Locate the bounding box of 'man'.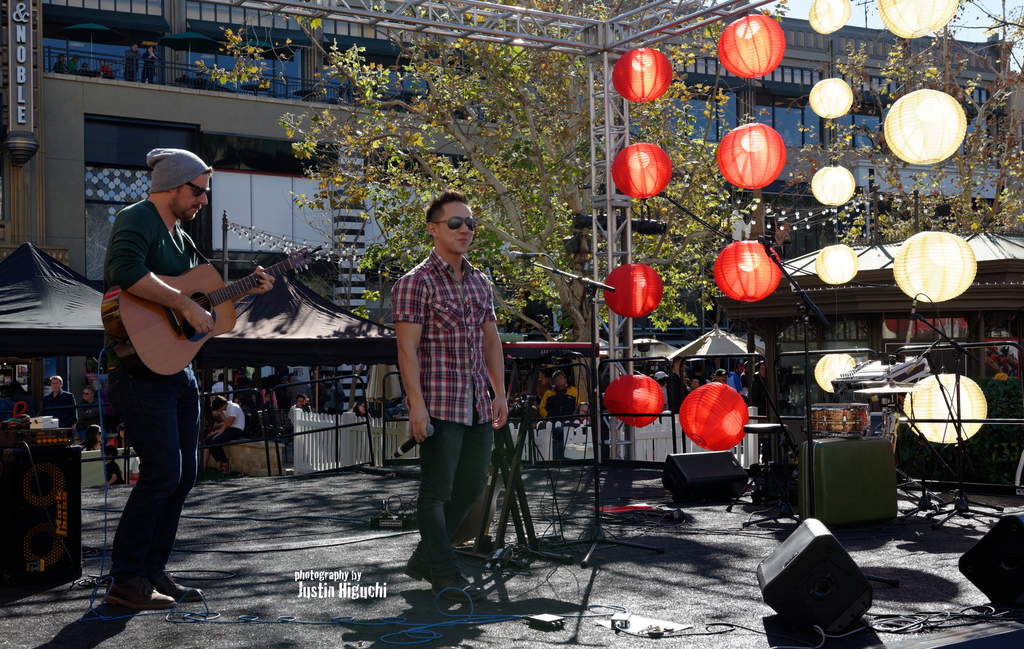
Bounding box: crop(39, 375, 77, 442).
